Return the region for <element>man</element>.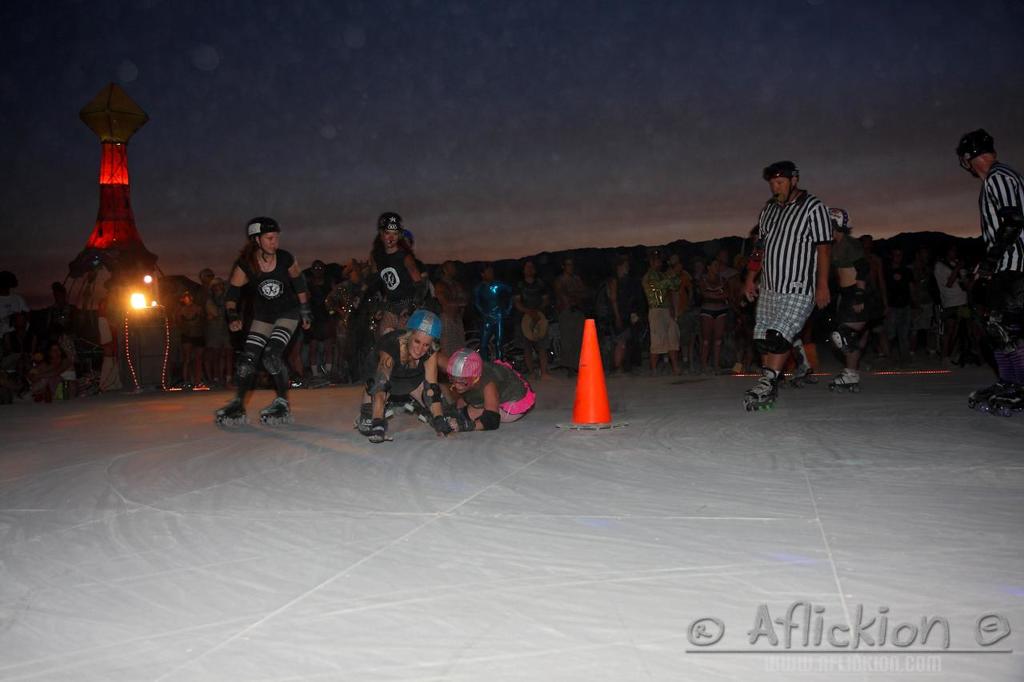
left=555, top=259, right=588, bottom=371.
